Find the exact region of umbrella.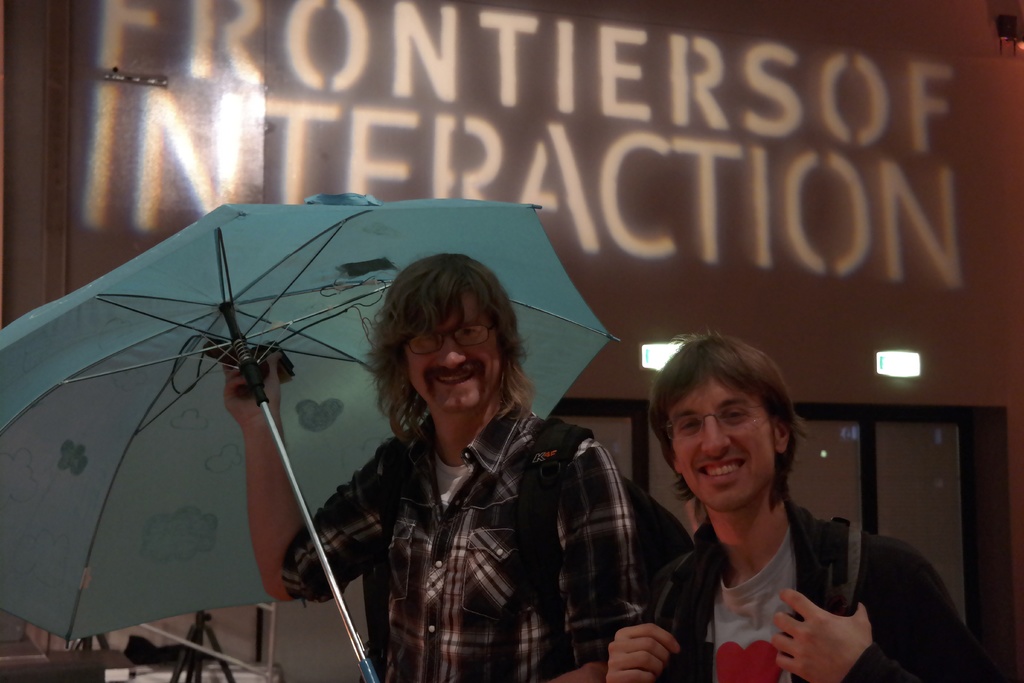
Exact region: select_region(0, 193, 621, 682).
